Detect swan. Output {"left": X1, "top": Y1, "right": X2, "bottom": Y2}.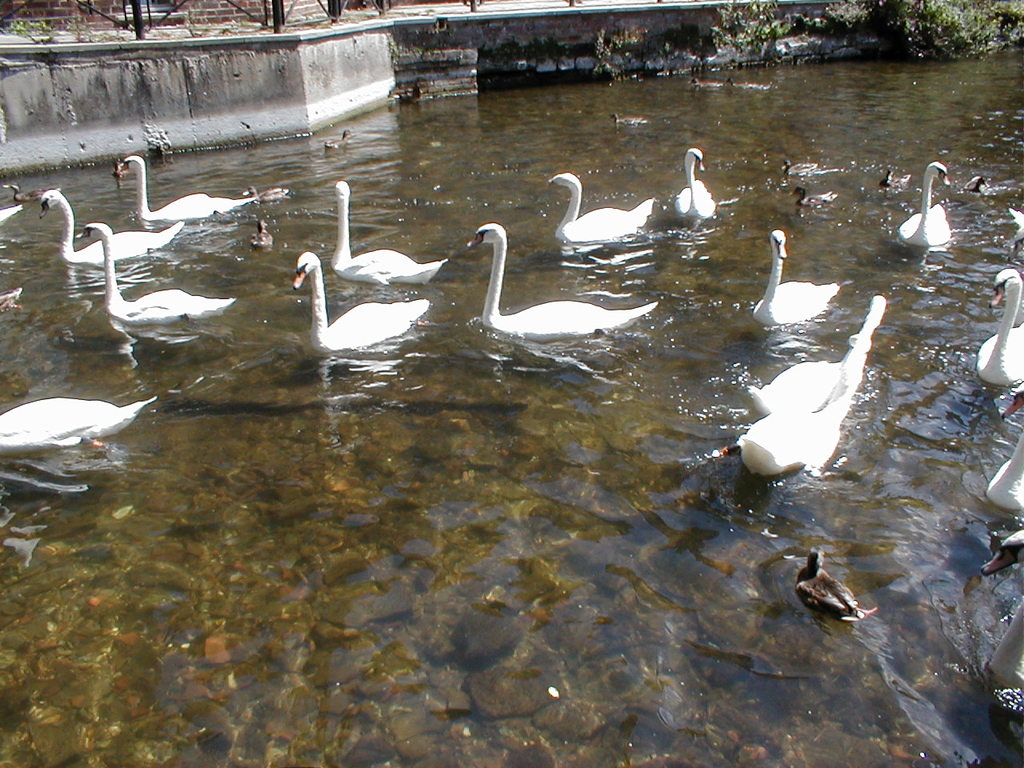
{"left": 895, "top": 160, "right": 954, "bottom": 246}.
